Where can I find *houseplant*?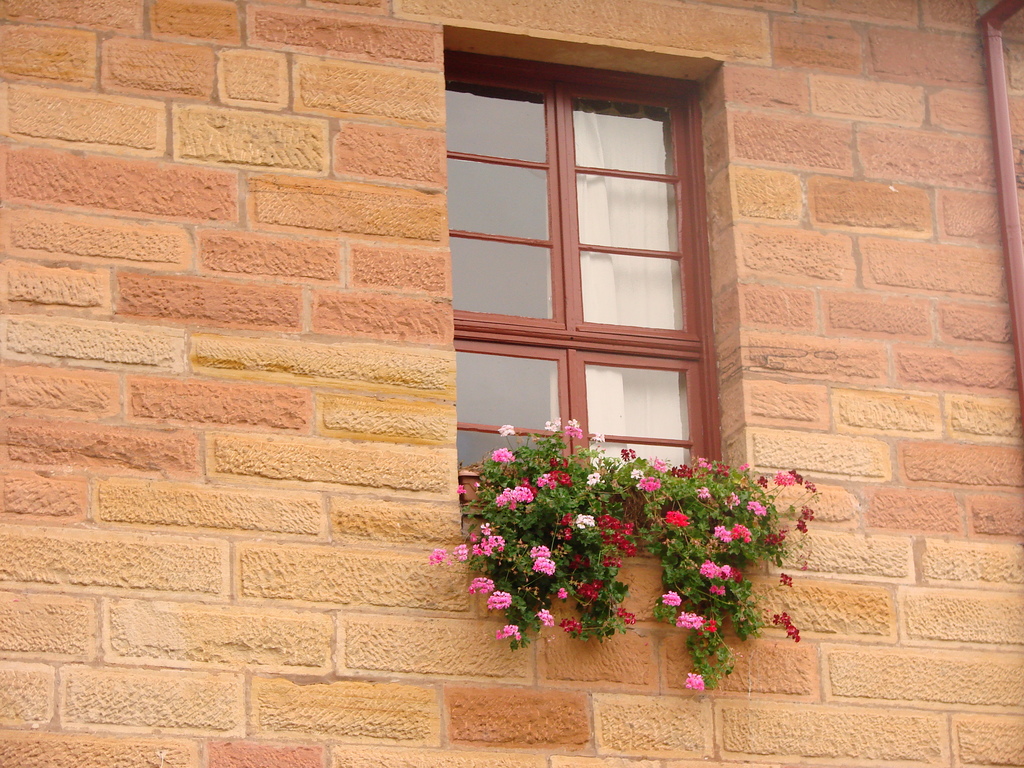
You can find it at 424:415:647:653.
